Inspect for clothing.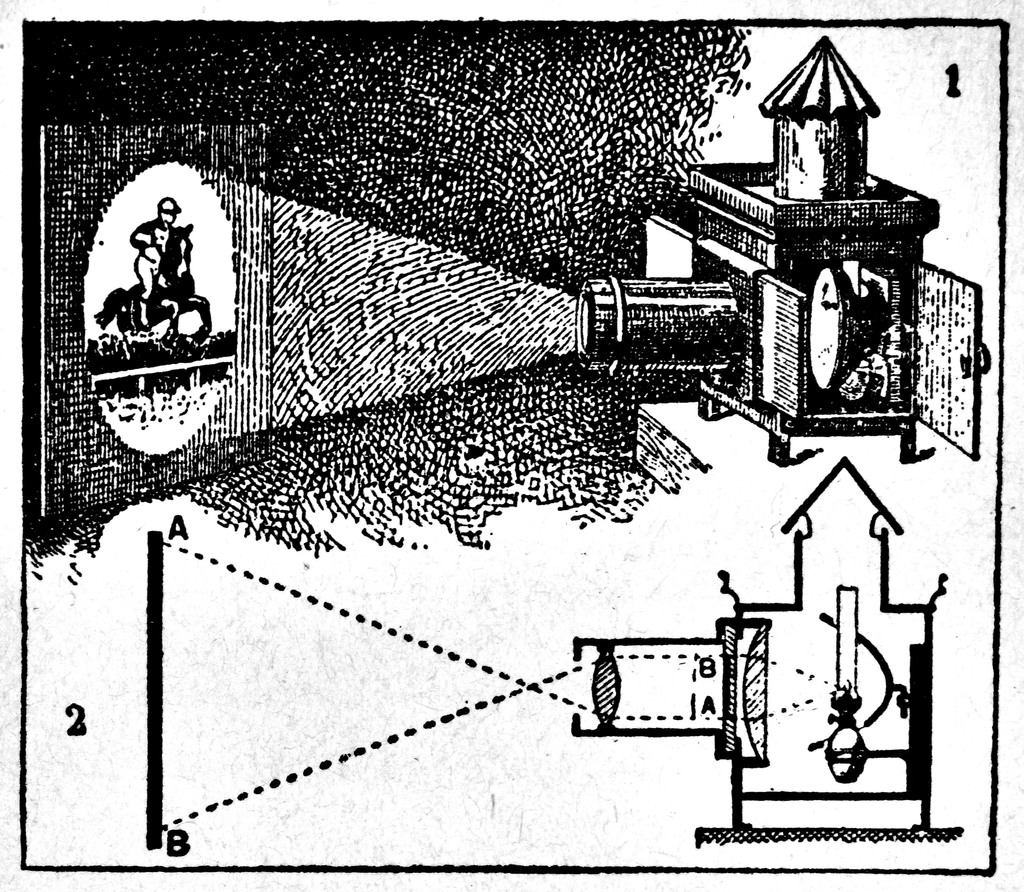
Inspection: Rect(107, 215, 212, 360).
